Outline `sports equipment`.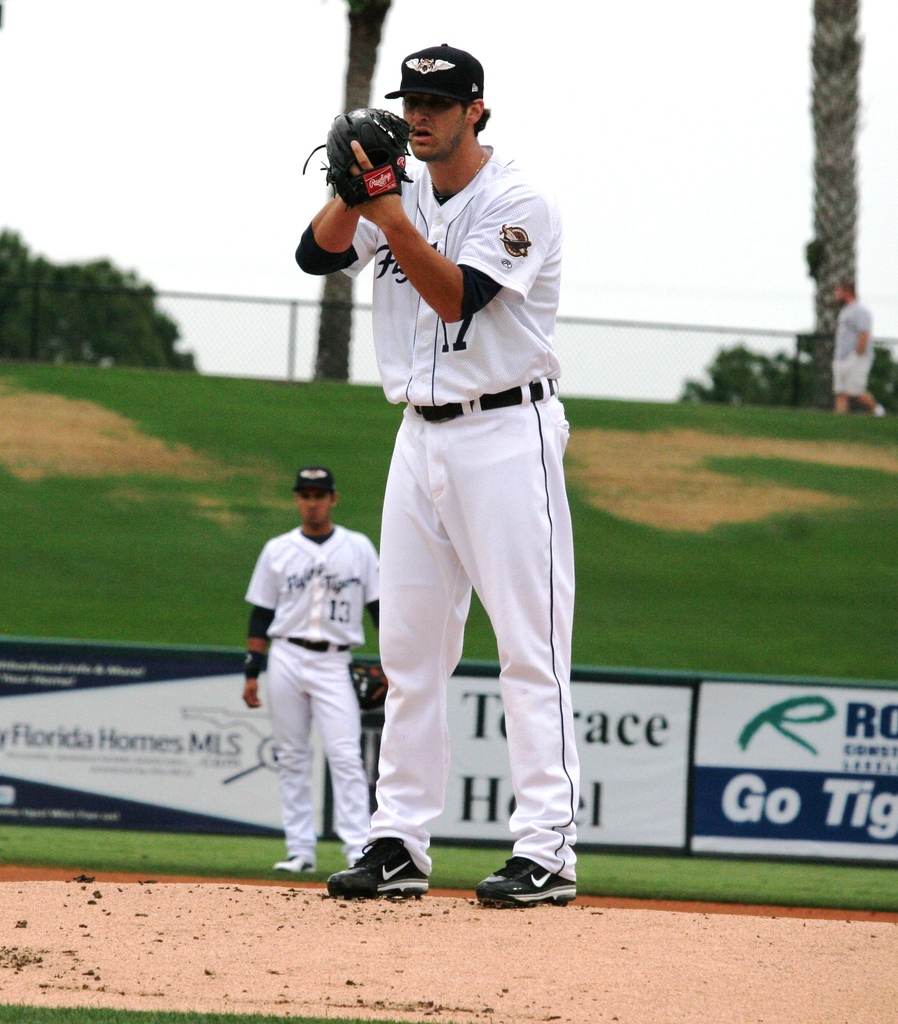
Outline: [x1=390, y1=40, x2=490, y2=102].
